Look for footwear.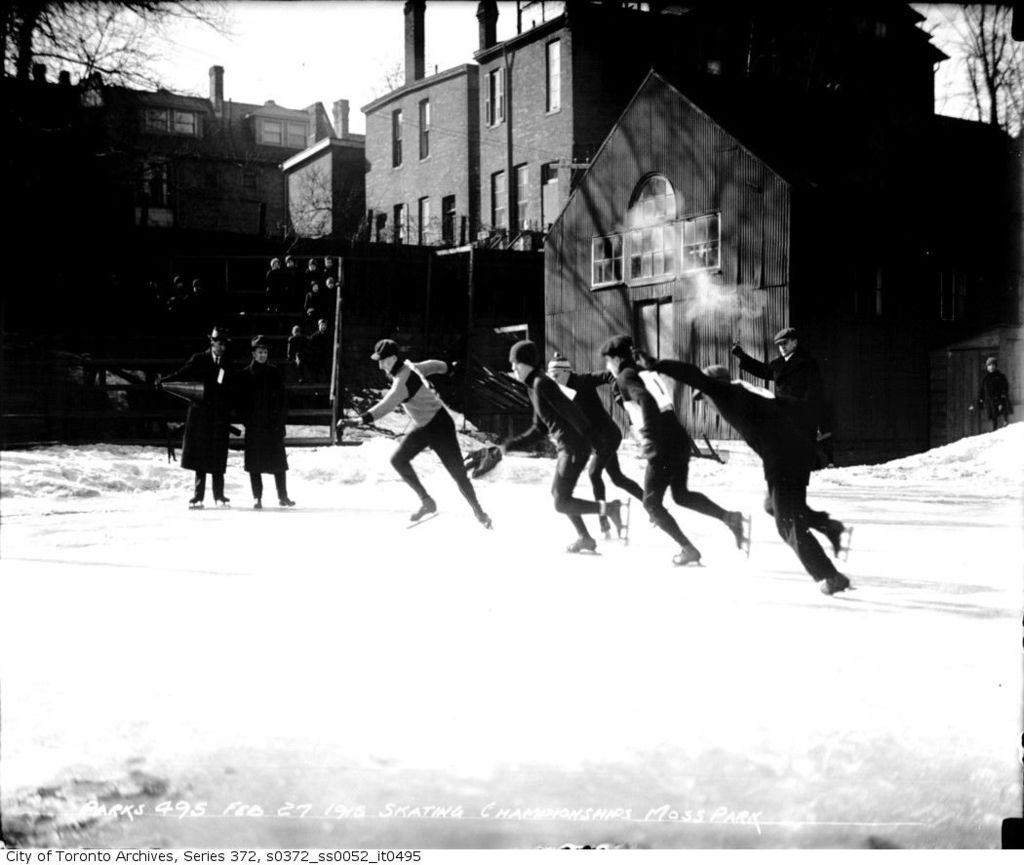
Found: left=189, top=496, right=202, bottom=504.
